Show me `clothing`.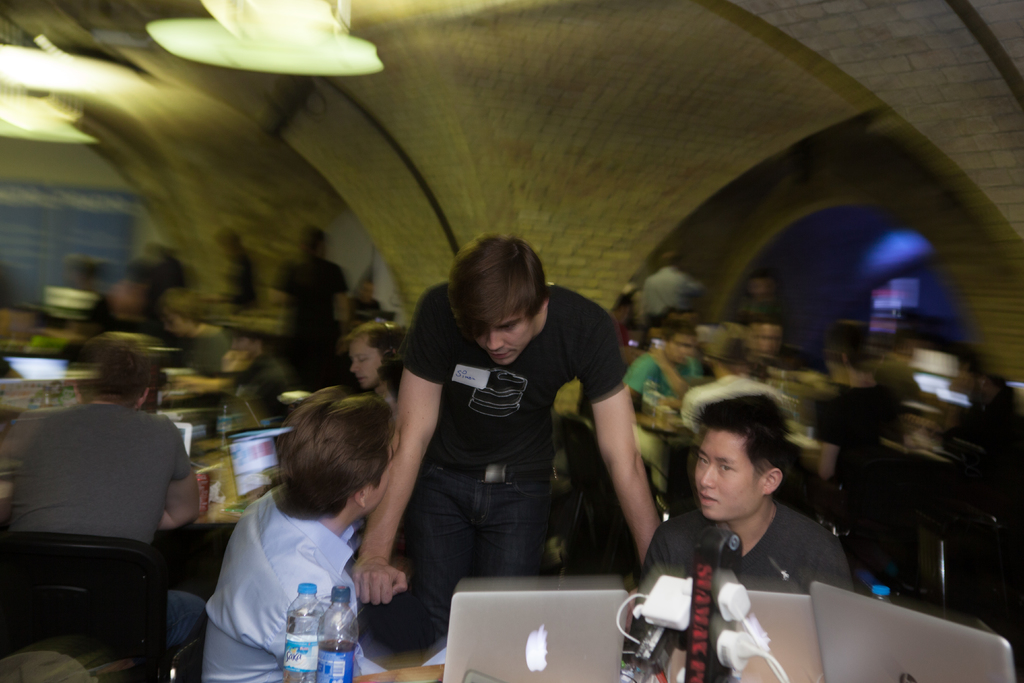
`clothing` is here: [left=648, top=495, right=858, bottom=598].
